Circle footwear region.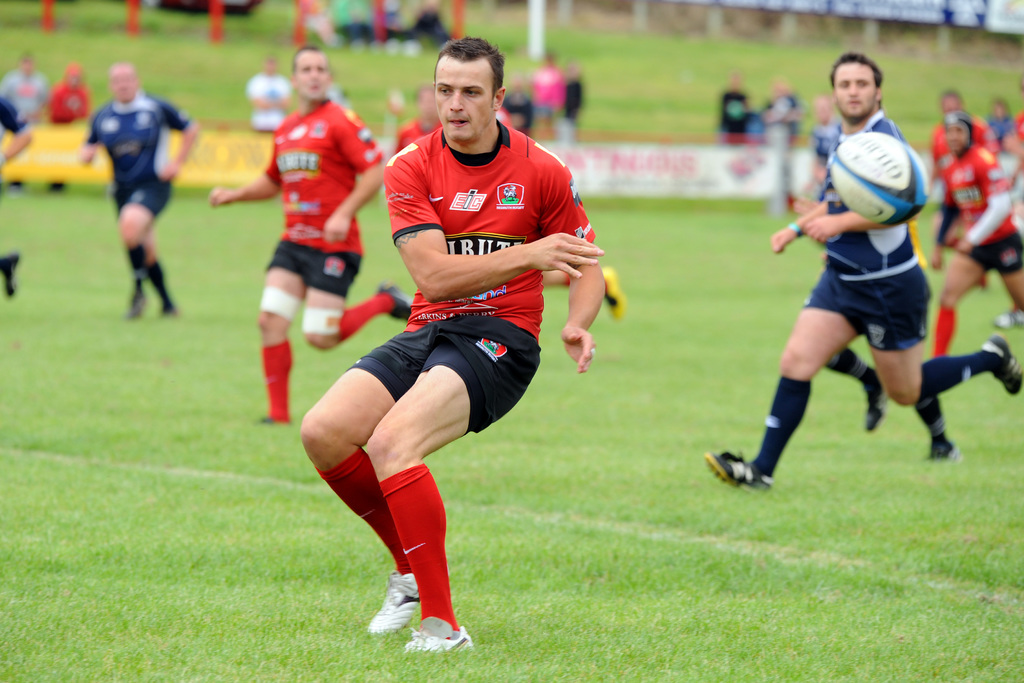
Region: crop(710, 450, 775, 493).
